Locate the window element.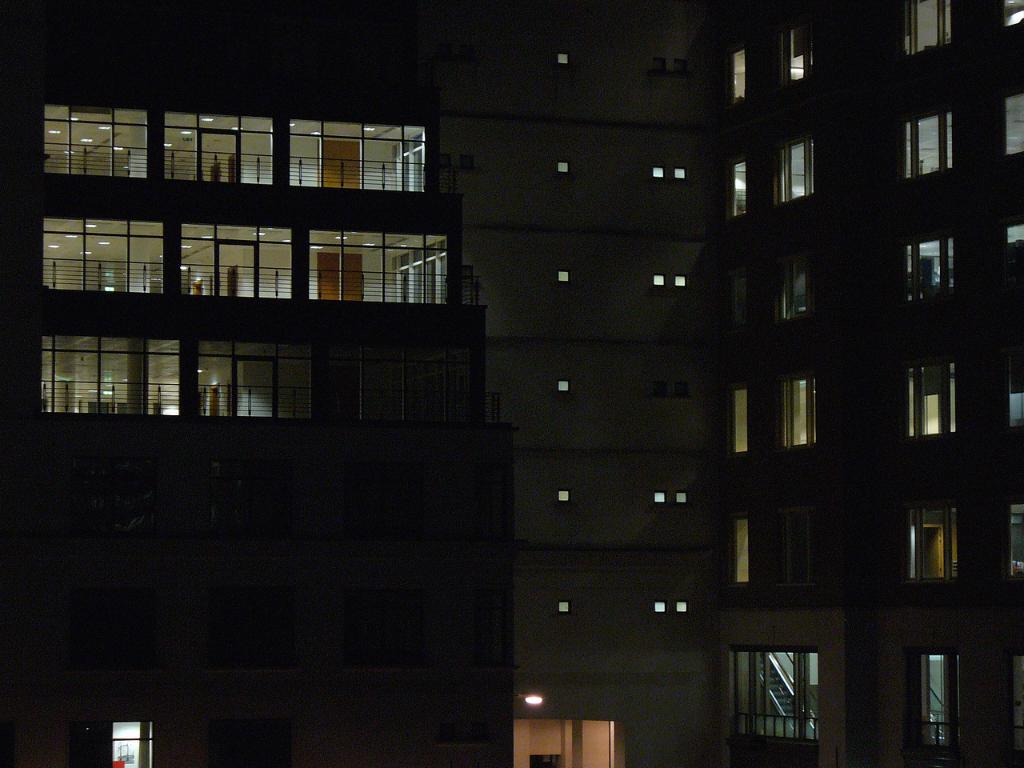
Element bbox: locate(1002, 0, 1023, 30).
